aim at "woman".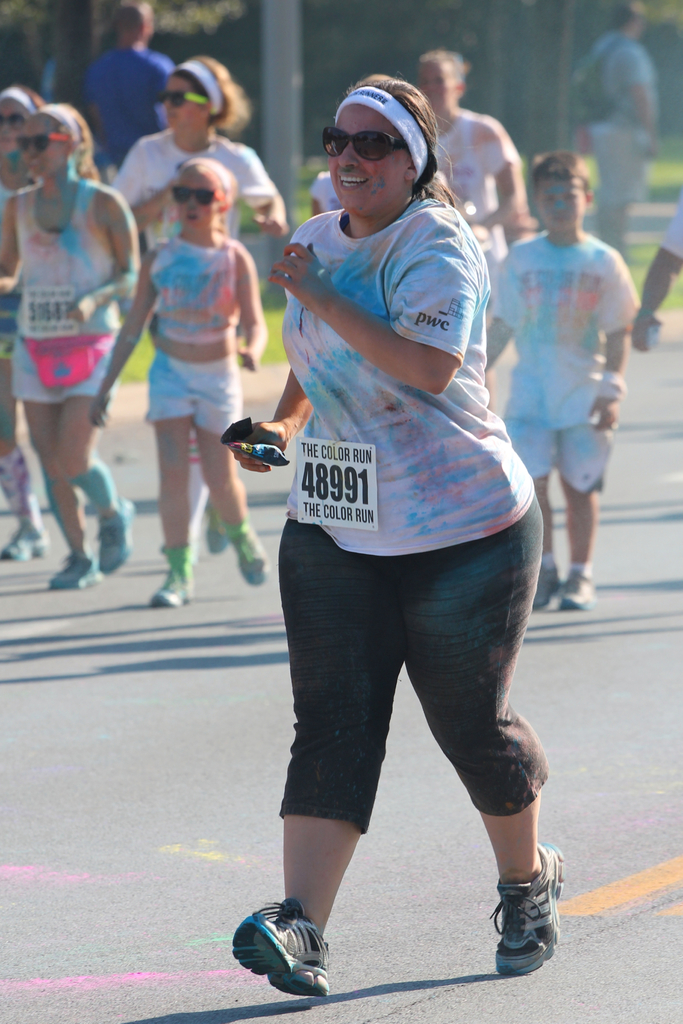
Aimed at <region>413, 42, 528, 285</region>.
